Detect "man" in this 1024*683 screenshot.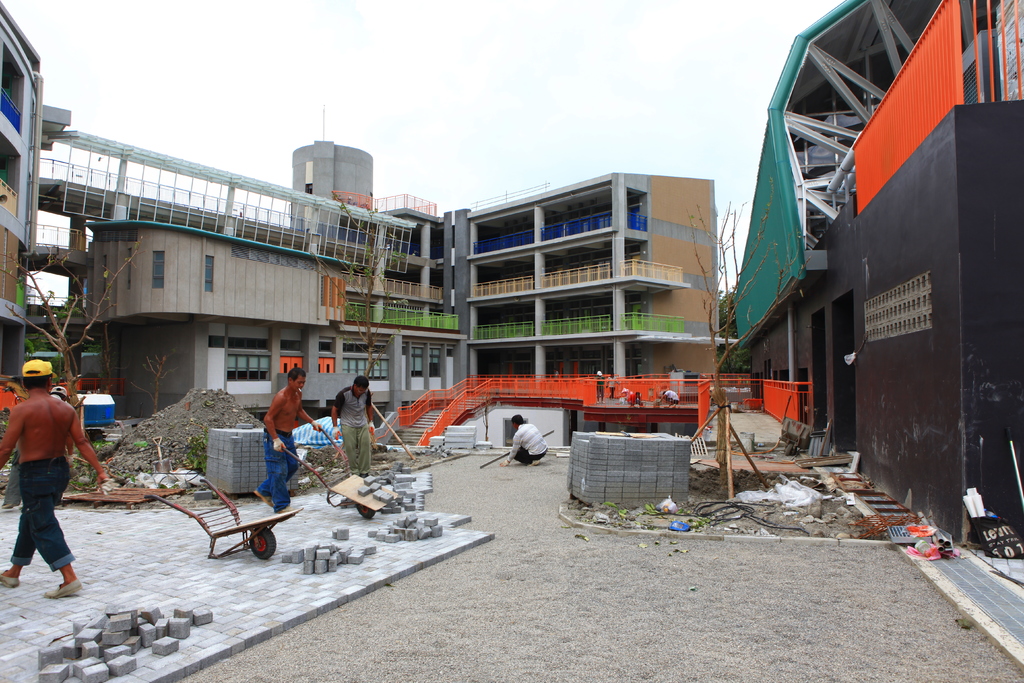
Detection: bbox(329, 375, 378, 475).
